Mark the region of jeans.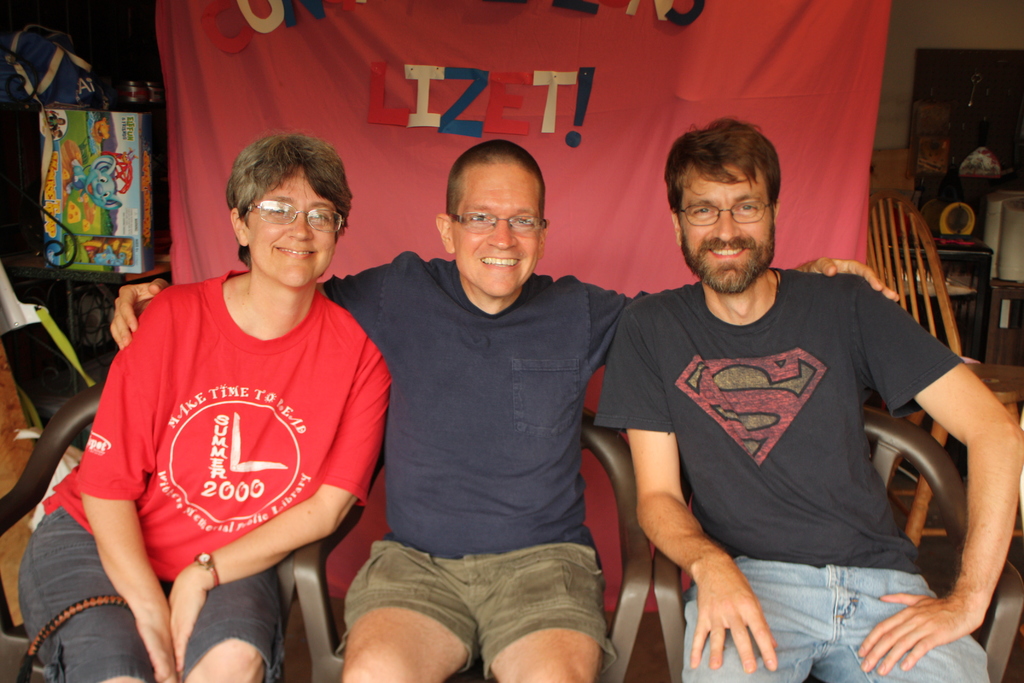
Region: bbox=[8, 507, 291, 682].
